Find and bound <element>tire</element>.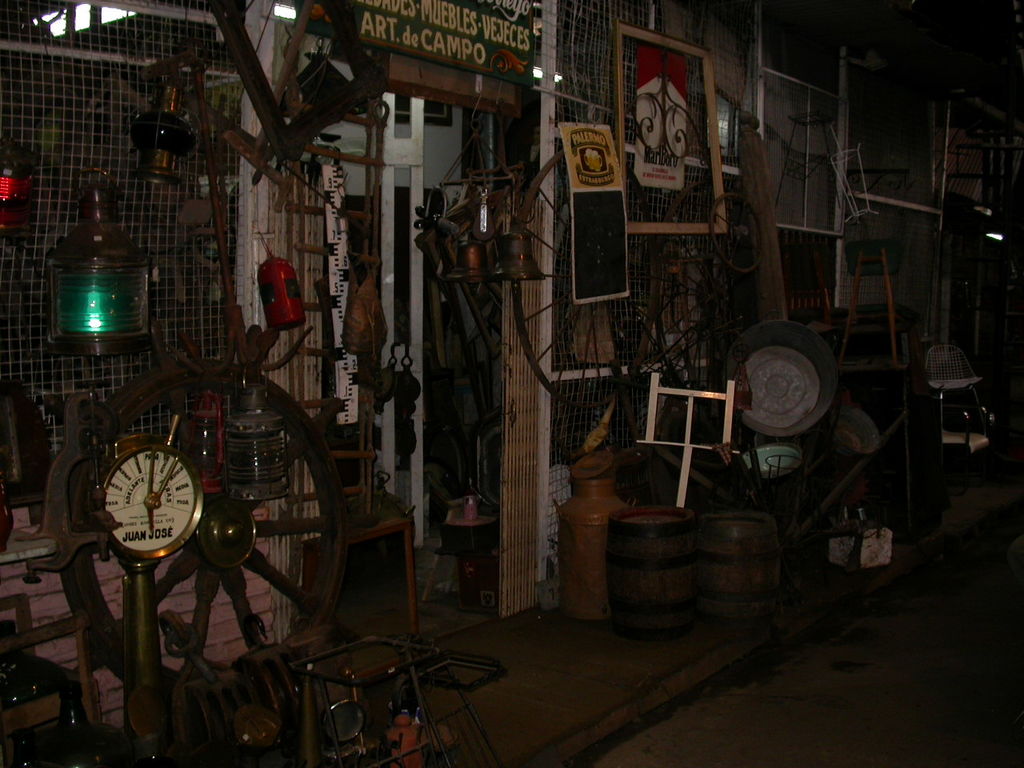
Bound: [x1=510, y1=138, x2=669, y2=416].
